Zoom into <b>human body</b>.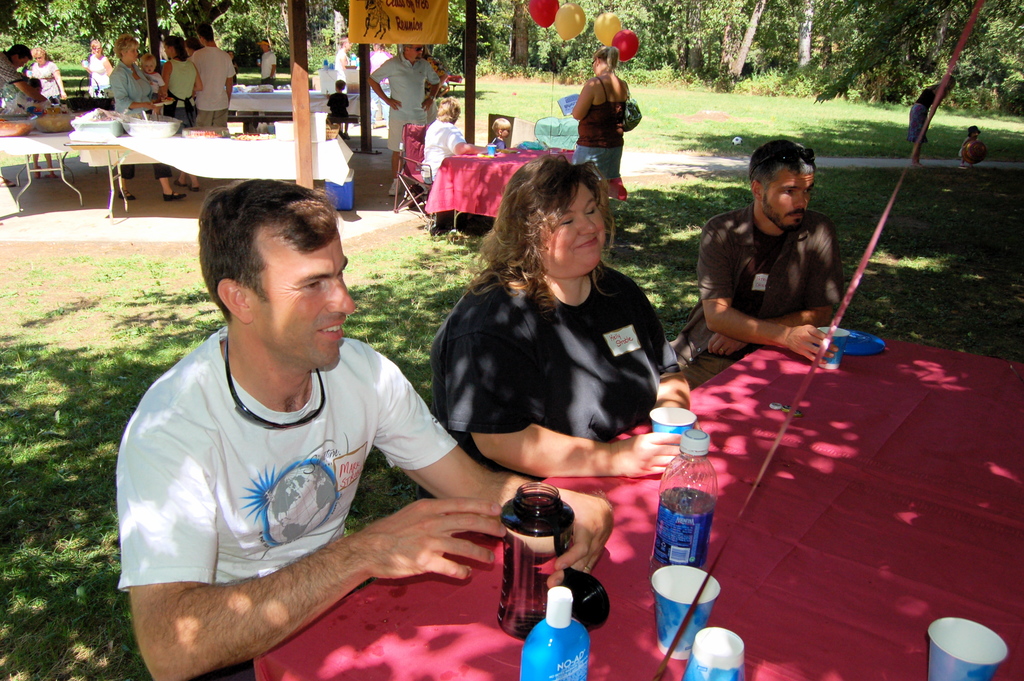
Zoom target: {"x1": 33, "y1": 100, "x2": 52, "y2": 176}.
